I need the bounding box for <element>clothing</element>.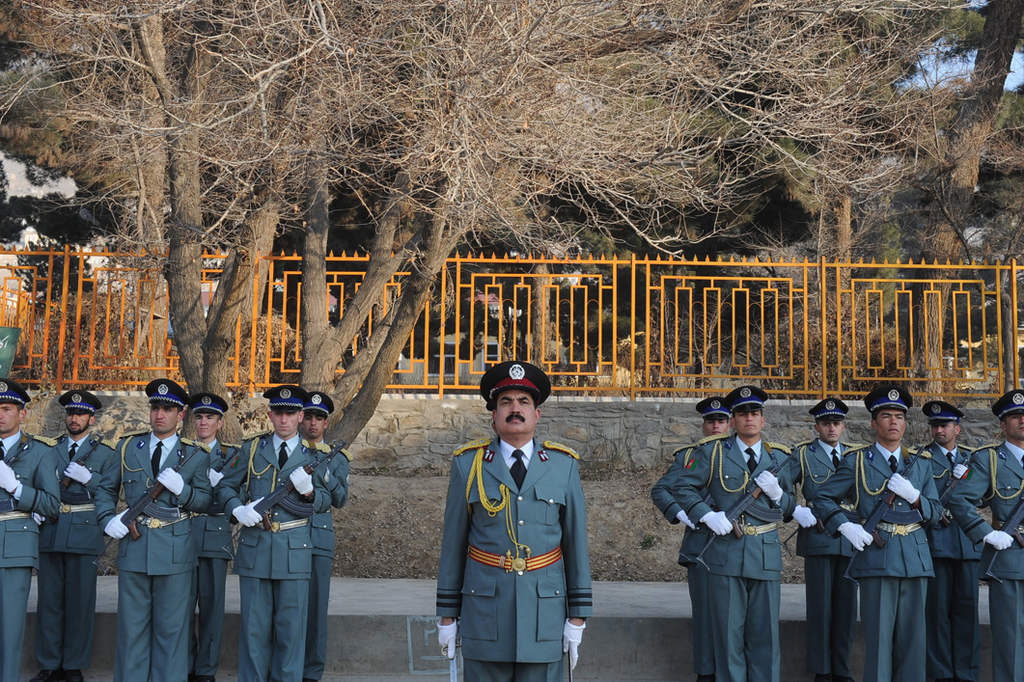
Here it is: (x1=820, y1=448, x2=934, y2=681).
